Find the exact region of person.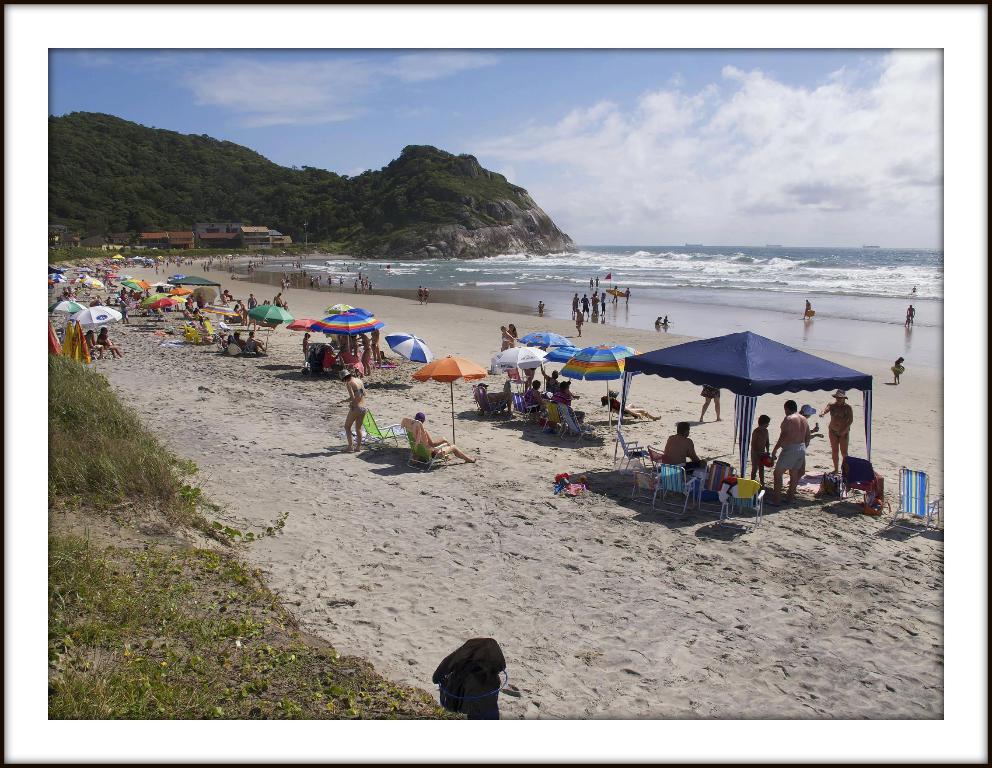
Exact region: select_region(751, 416, 769, 487).
